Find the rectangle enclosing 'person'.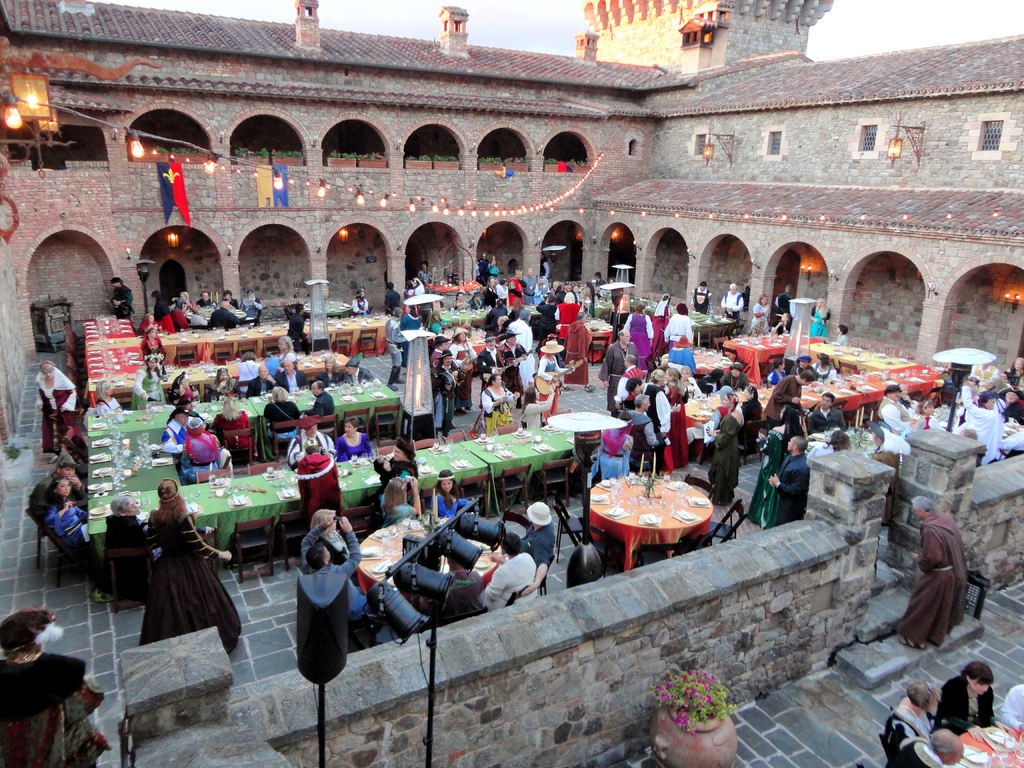
locate(287, 412, 333, 468).
